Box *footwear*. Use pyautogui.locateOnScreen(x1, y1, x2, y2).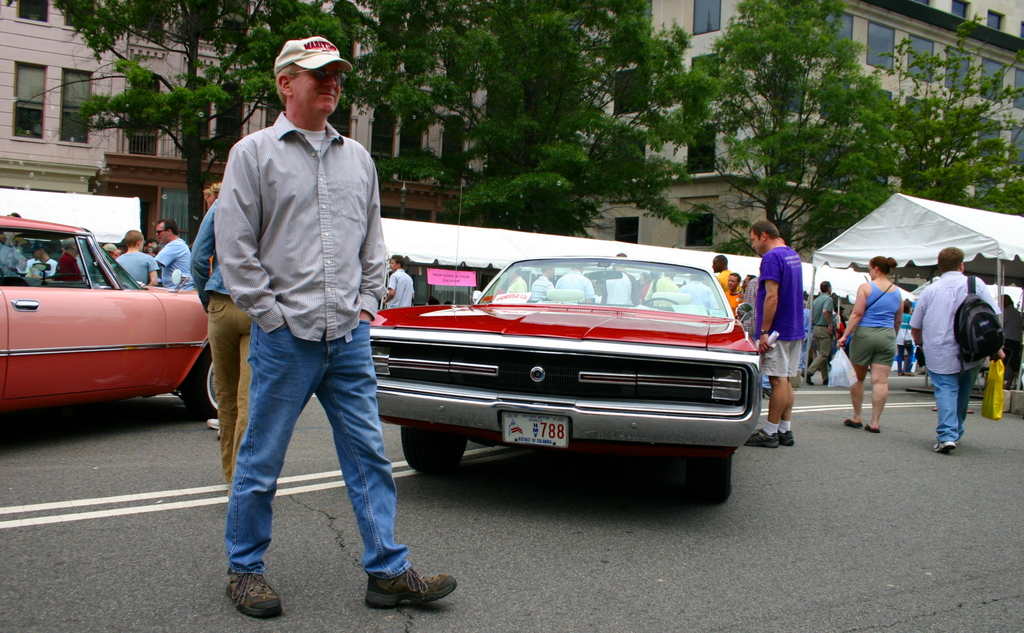
pyautogui.locateOnScreen(223, 572, 284, 621).
